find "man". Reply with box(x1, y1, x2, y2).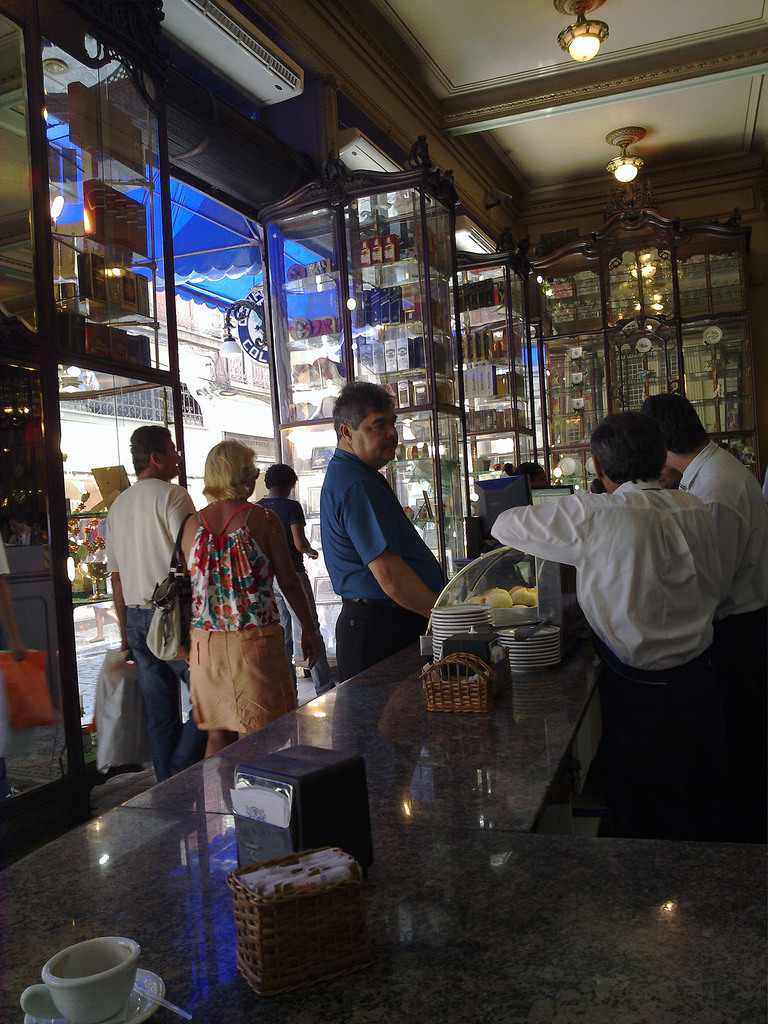
box(104, 417, 198, 829).
